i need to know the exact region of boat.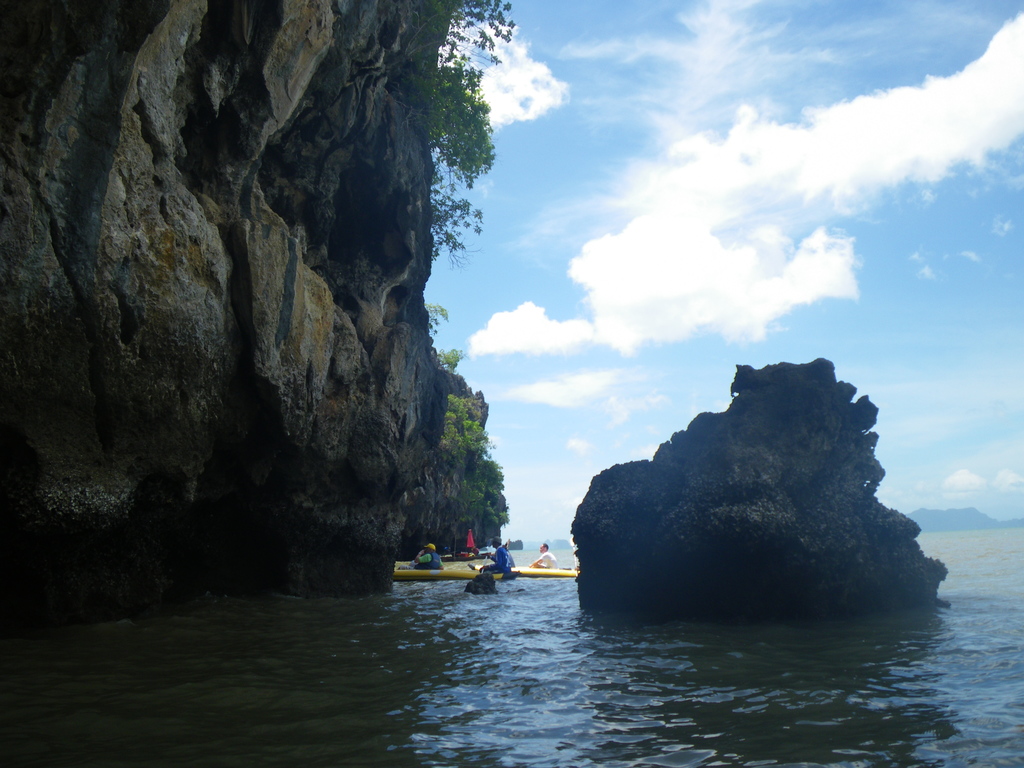
Region: [left=465, top=553, right=571, bottom=584].
